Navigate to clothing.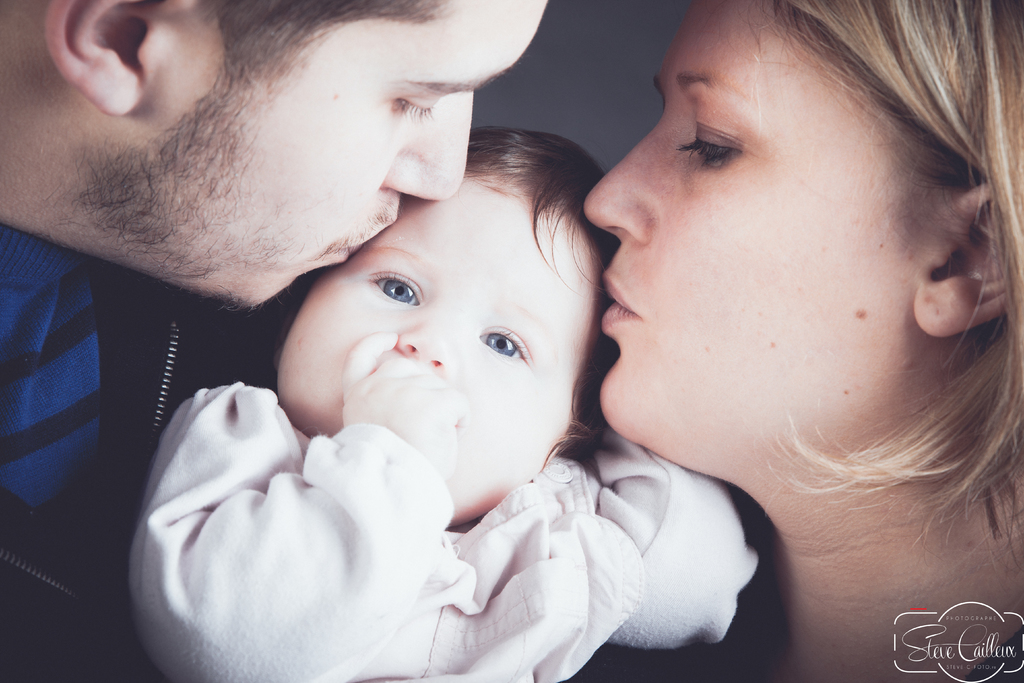
Navigation target: [x1=0, y1=224, x2=292, y2=682].
